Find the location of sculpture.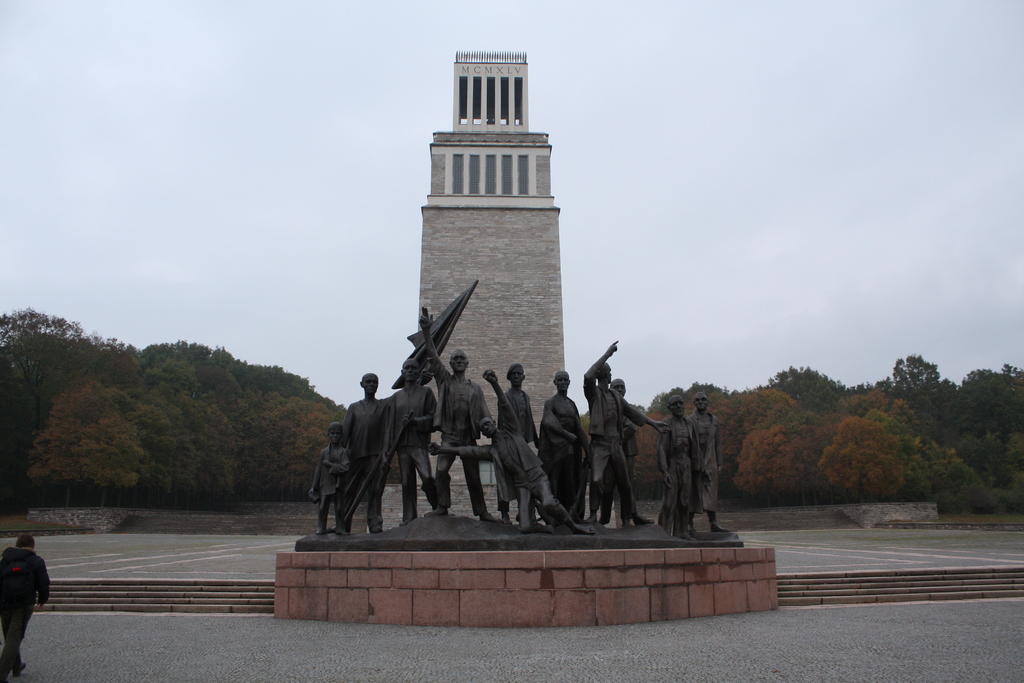
Location: [left=657, top=390, right=712, bottom=539].
